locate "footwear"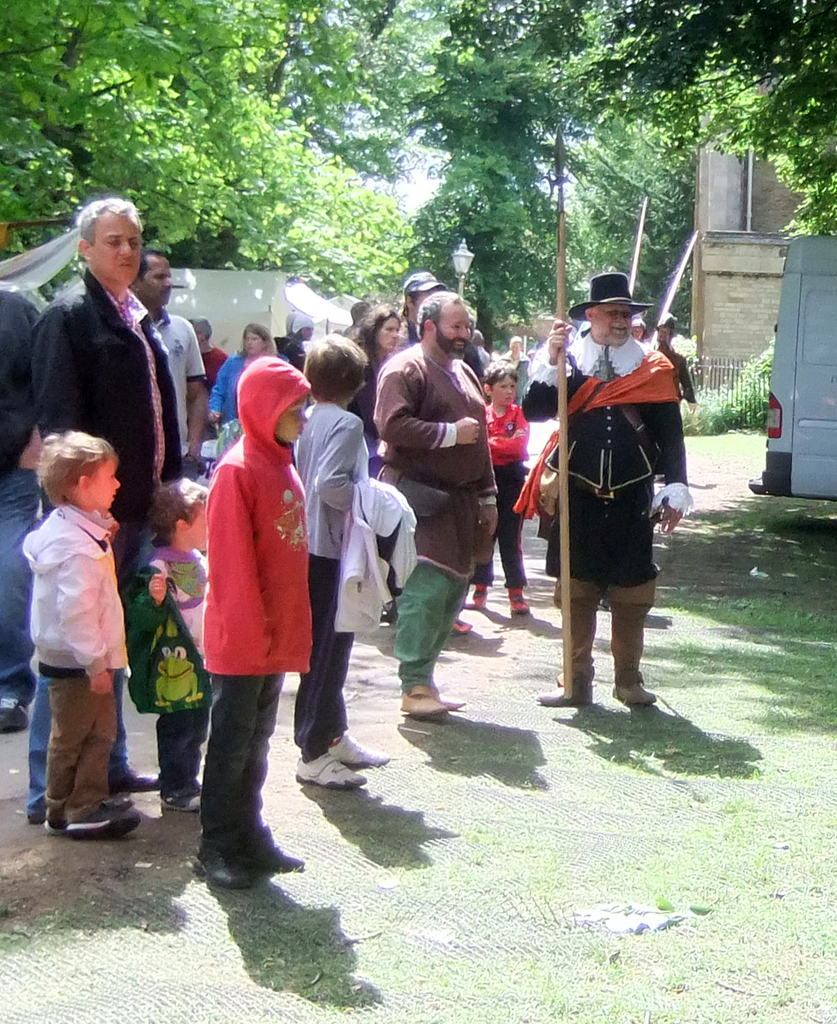
<bbox>608, 674, 656, 709</bbox>
